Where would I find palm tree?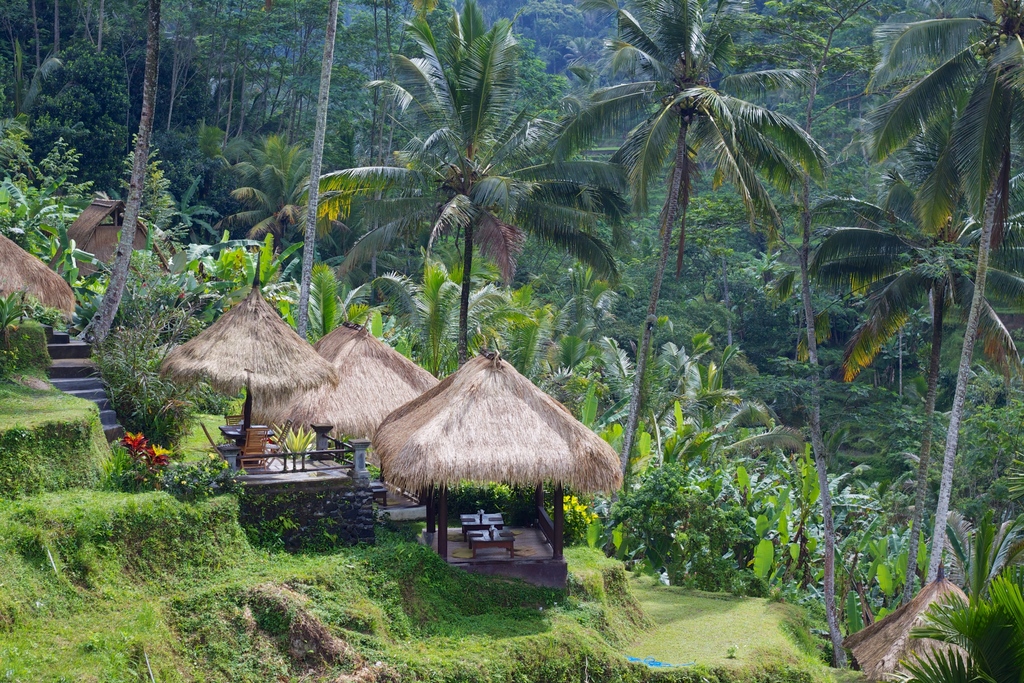
At rect(353, 43, 588, 420).
